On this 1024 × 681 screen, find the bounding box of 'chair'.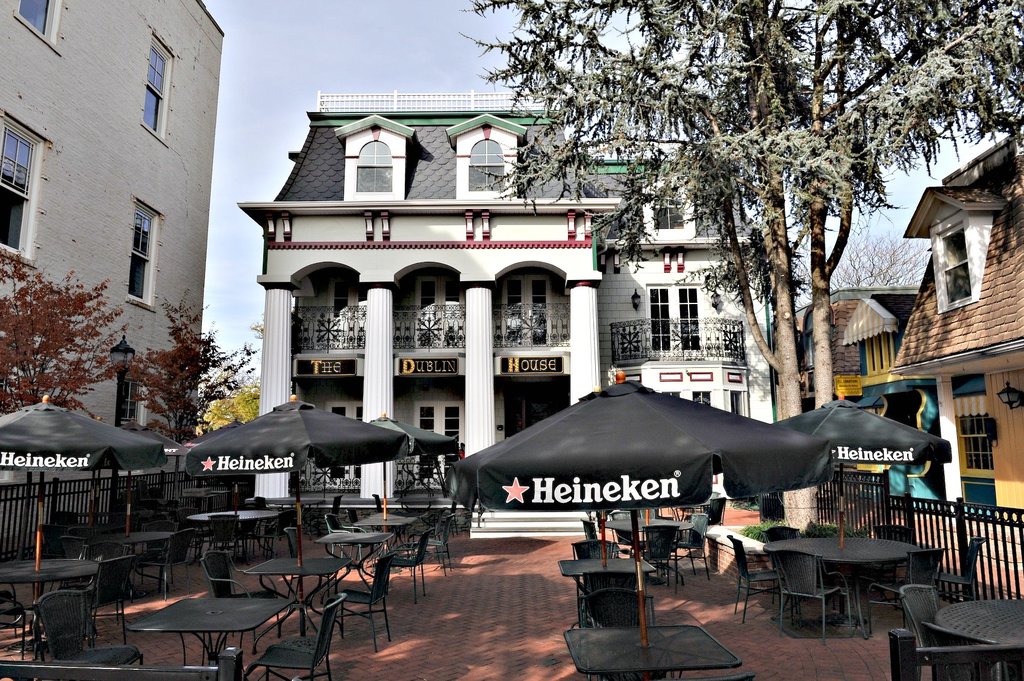
Bounding box: l=570, t=540, r=634, b=559.
